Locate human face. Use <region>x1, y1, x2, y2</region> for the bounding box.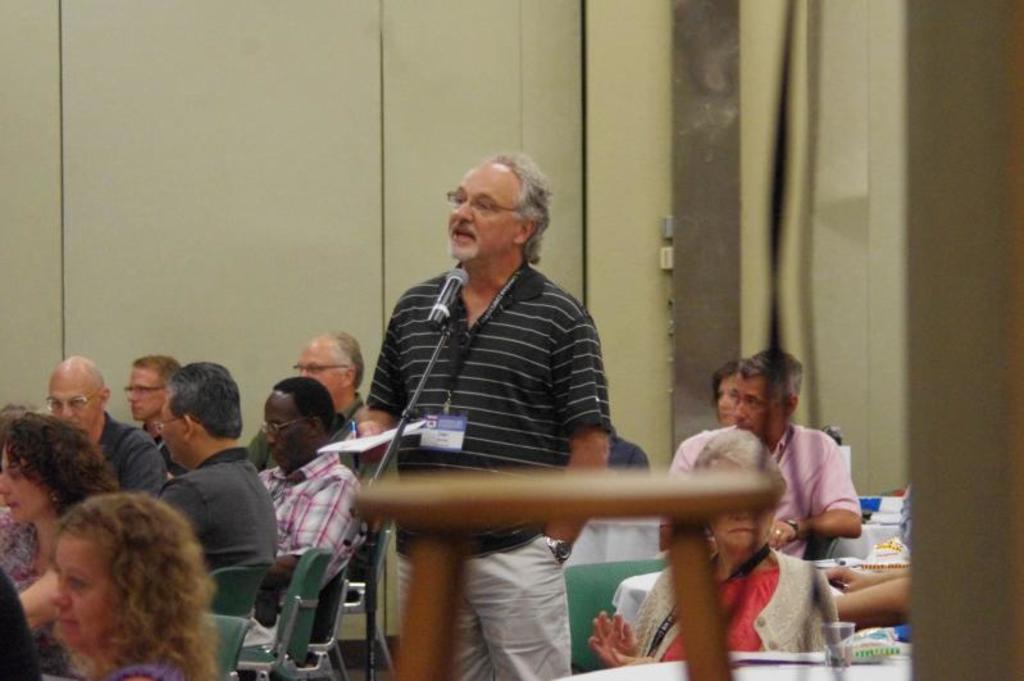
<region>1, 440, 47, 519</region>.
